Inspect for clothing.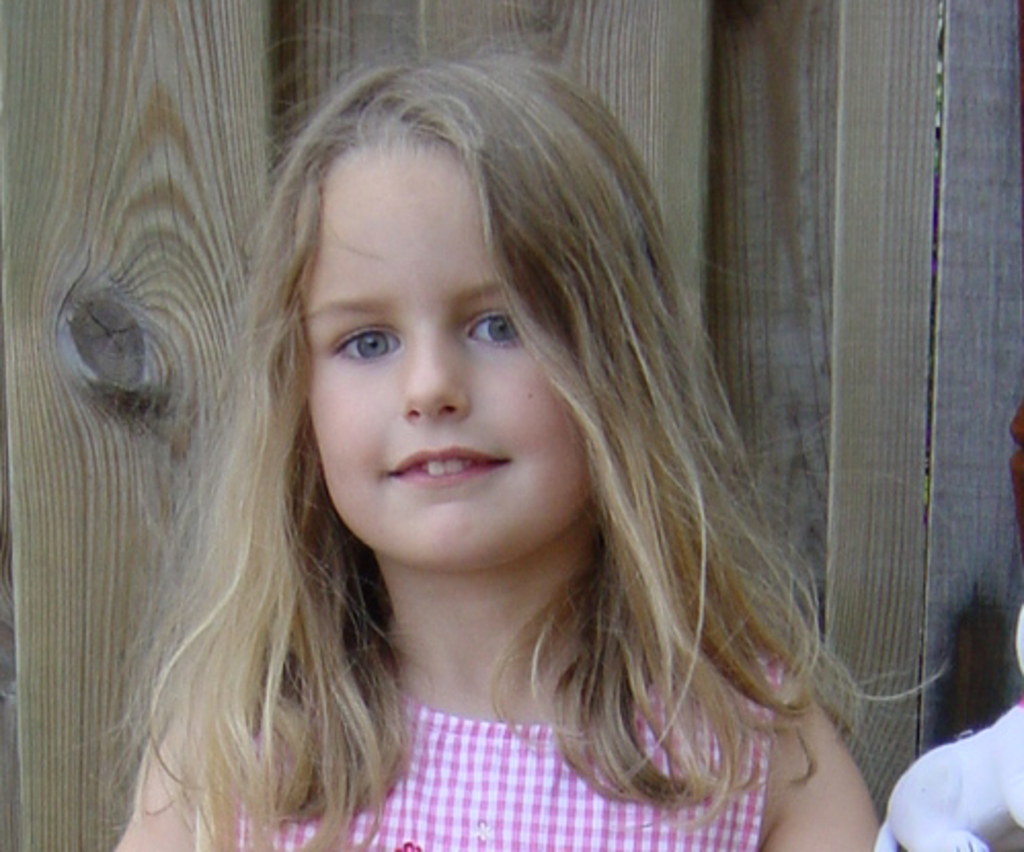
Inspection: [x1=236, y1=638, x2=794, y2=850].
